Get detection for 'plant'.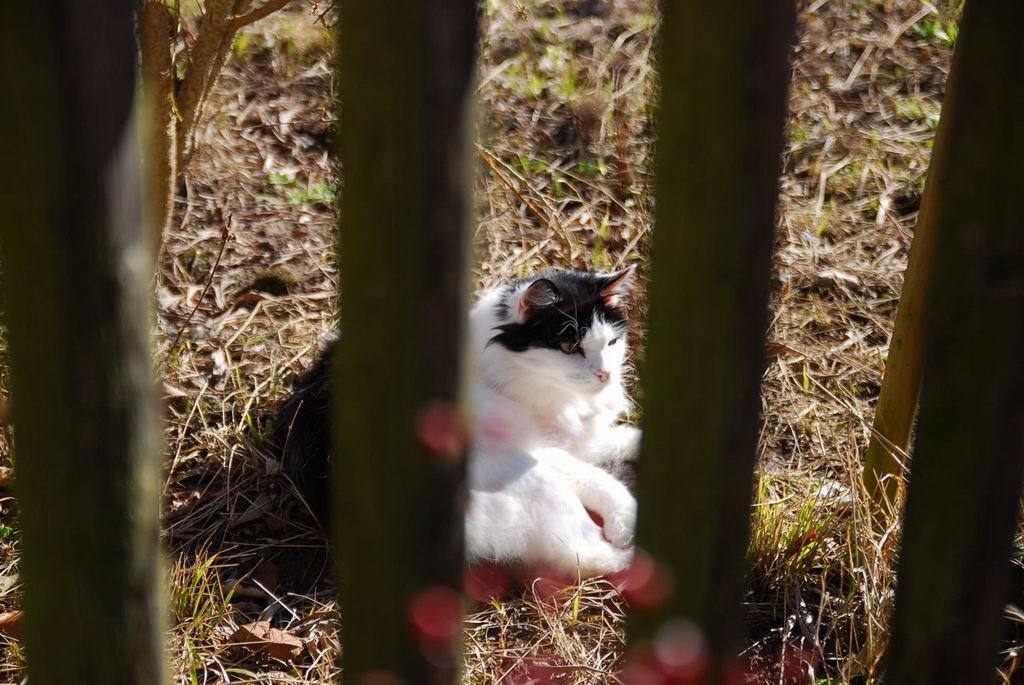
Detection: 246 160 335 212.
